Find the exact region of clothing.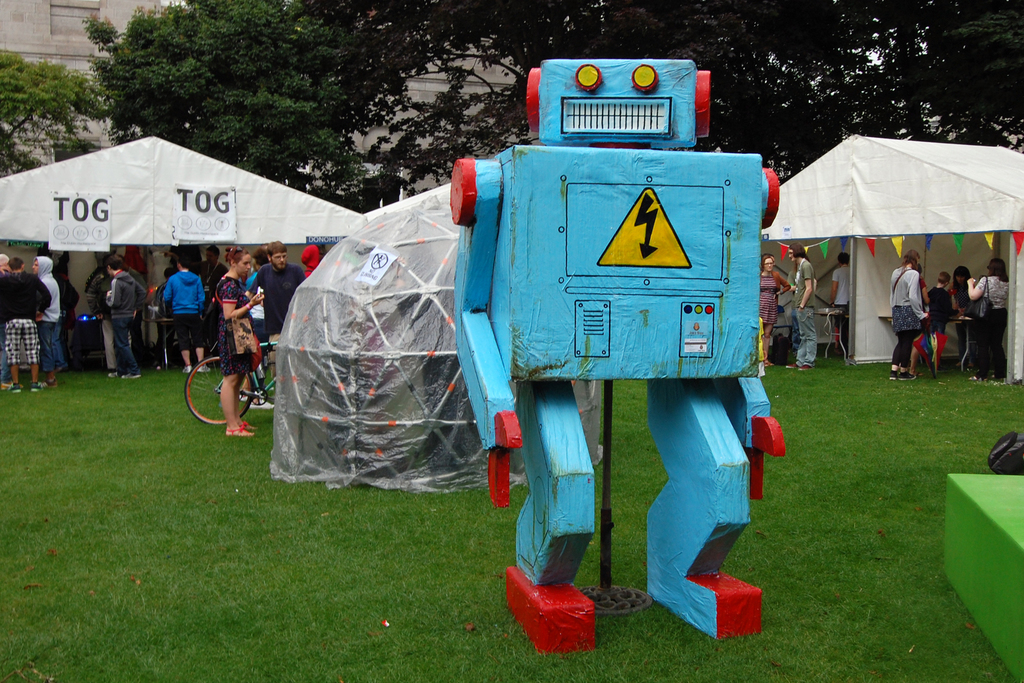
Exact region: x1=788 y1=258 x2=825 y2=349.
